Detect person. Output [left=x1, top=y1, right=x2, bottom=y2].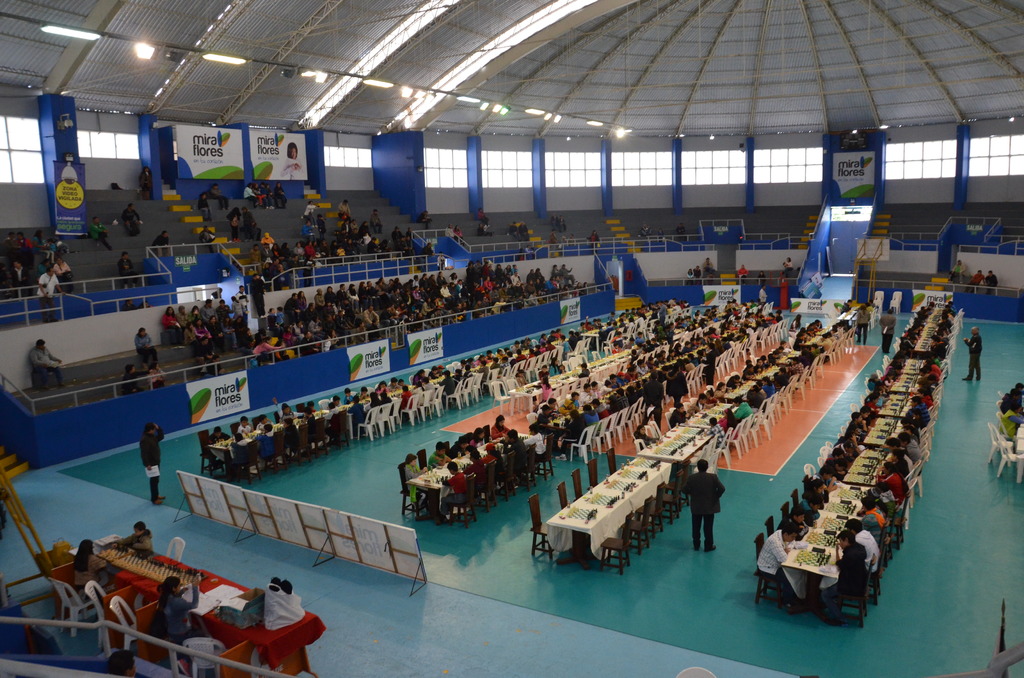
[left=200, top=225, right=218, bottom=254].
